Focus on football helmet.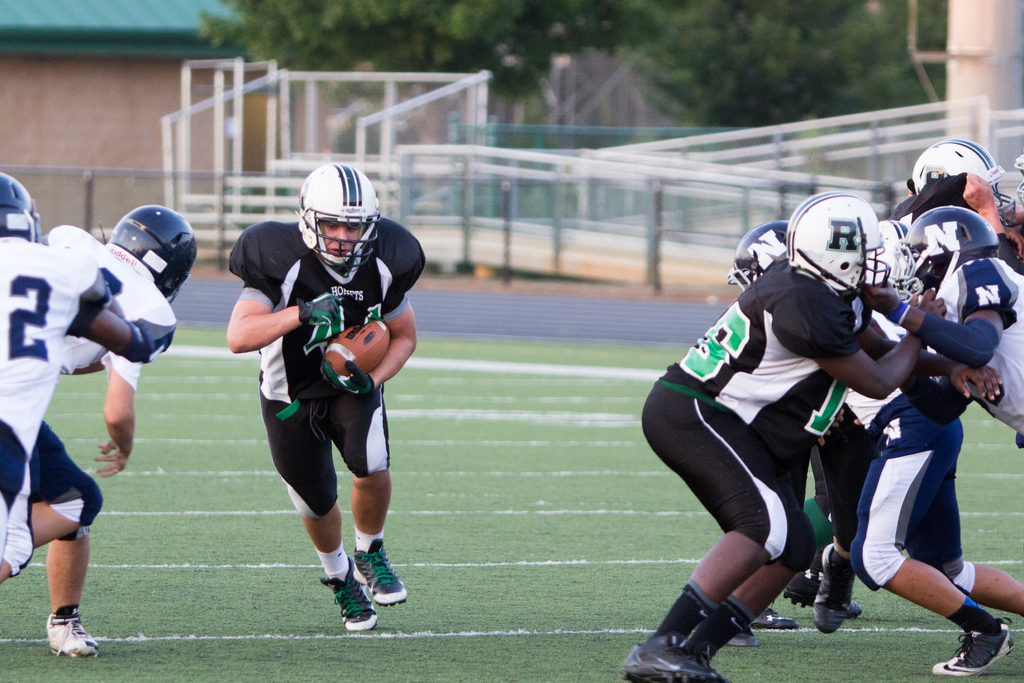
Focused at {"left": 110, "top": 199, "right": 199, "bottom": 300}.
